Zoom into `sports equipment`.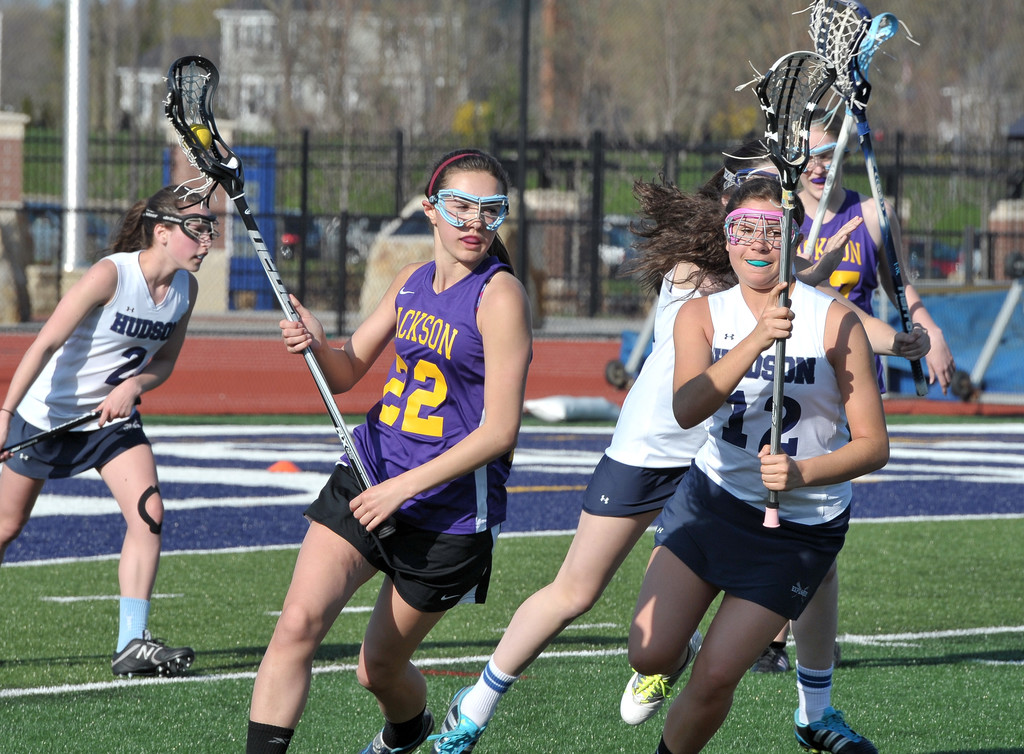
Zoom target: bbox(428, 191, 509, 233).
